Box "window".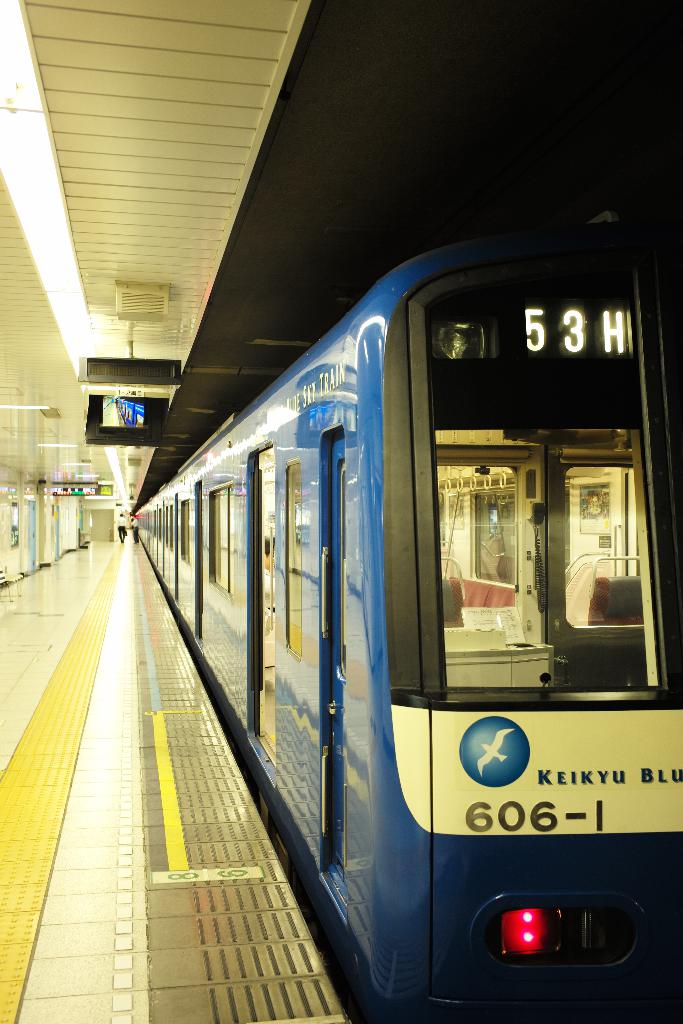
region(197, 481, 227, 597).
